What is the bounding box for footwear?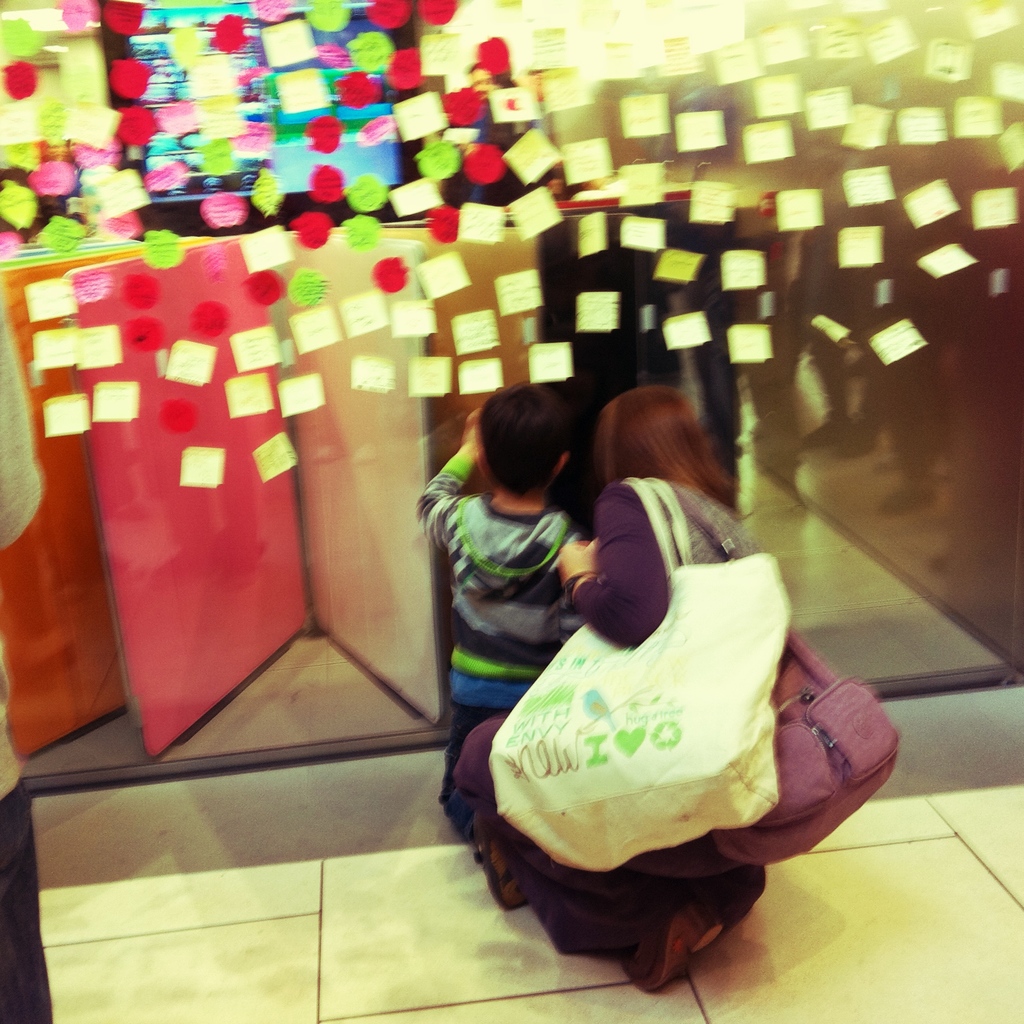
crop(625, 882, 721, 986).
